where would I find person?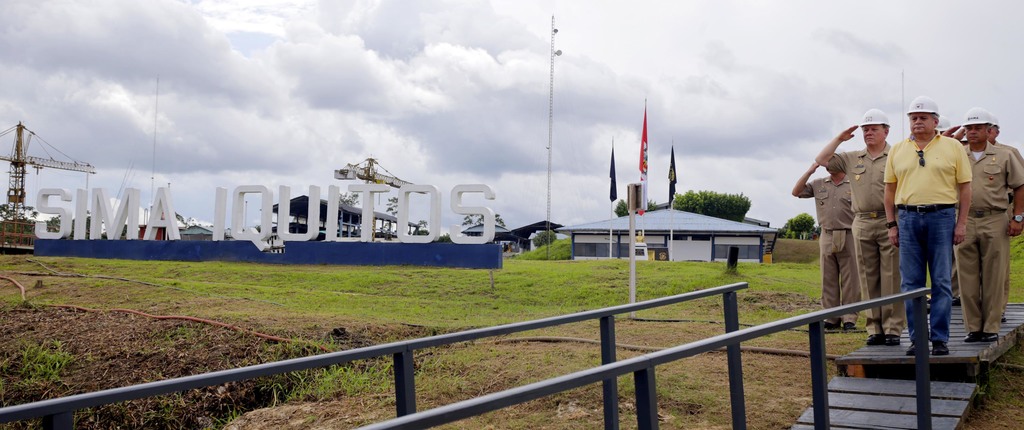
At [817,108,907,344].
